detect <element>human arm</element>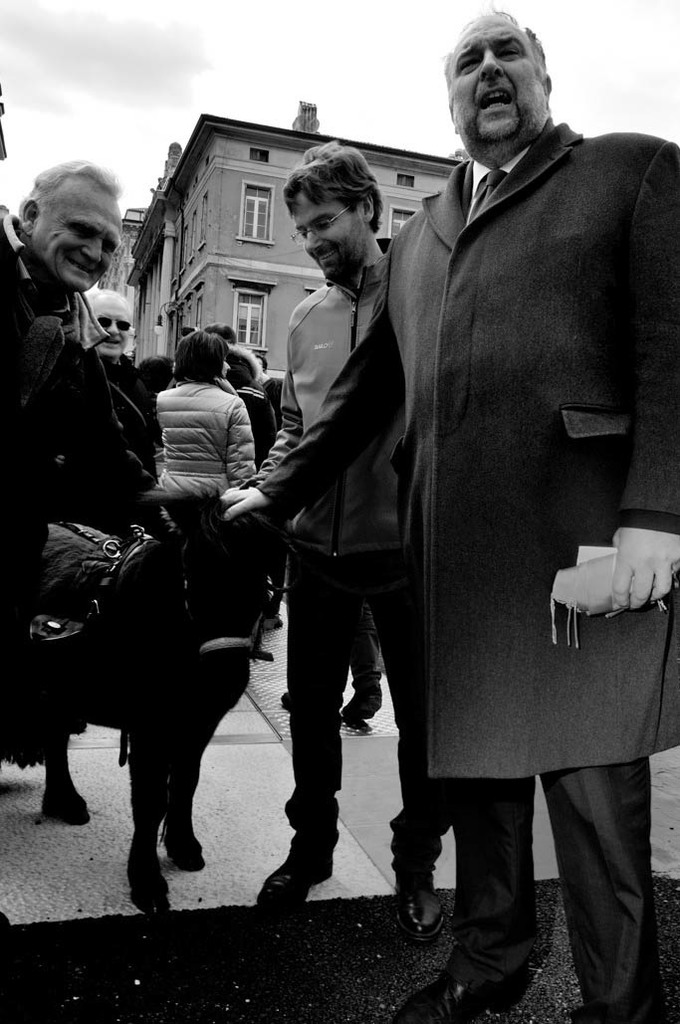
x1=209 y1=227 x2=413 y2=517
